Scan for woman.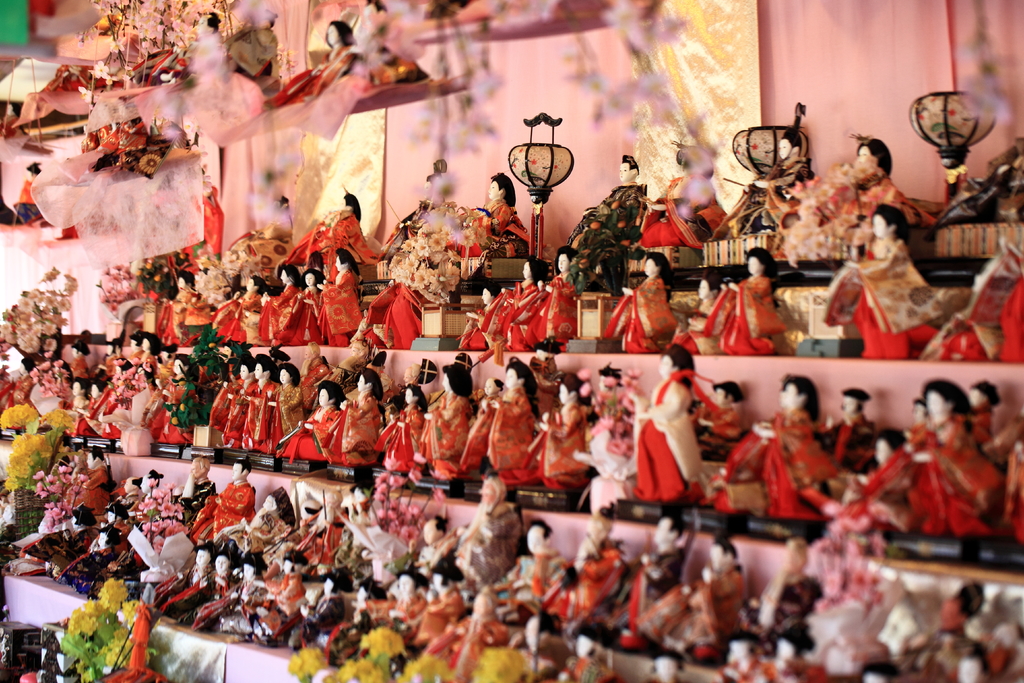
Scan result: x1=634, y1=343, x2=705, y2=503.
